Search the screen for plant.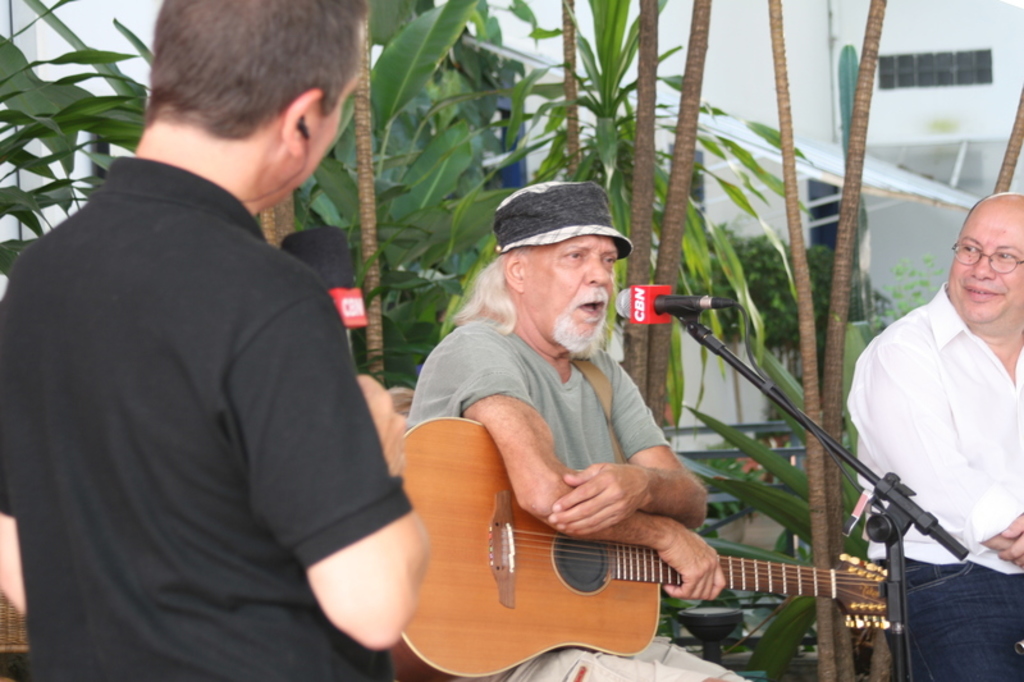
Found at left=682, top=319, right=868, bottom=676.
